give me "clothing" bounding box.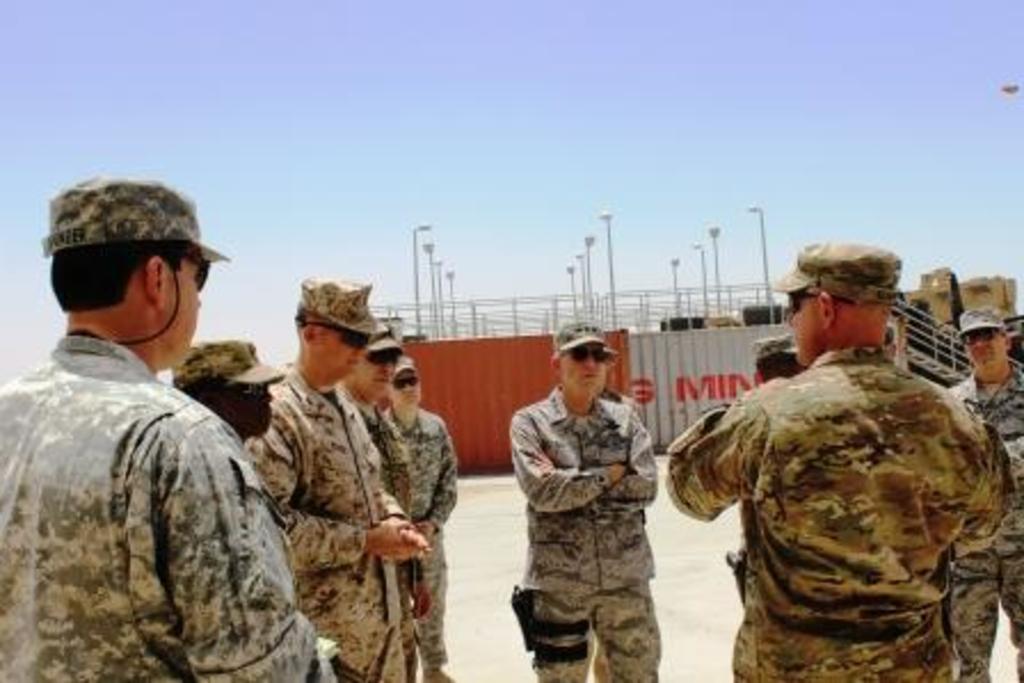
locate(343, 404, 411, 656).
